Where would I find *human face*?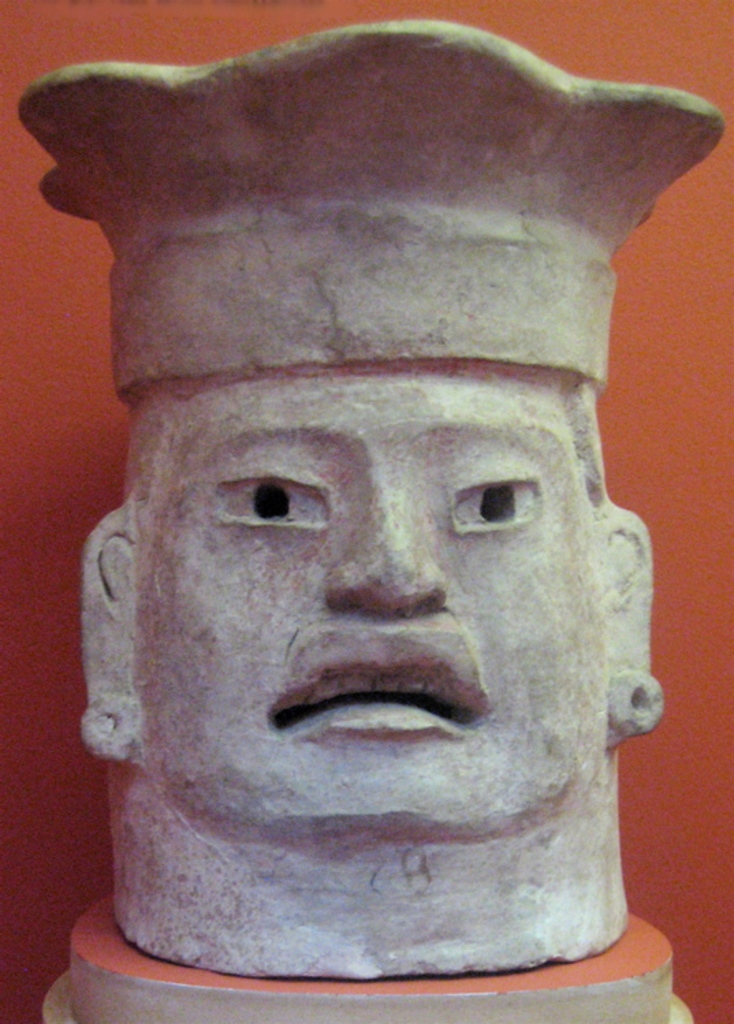
At bbox=[133, 354, 612, 837].
